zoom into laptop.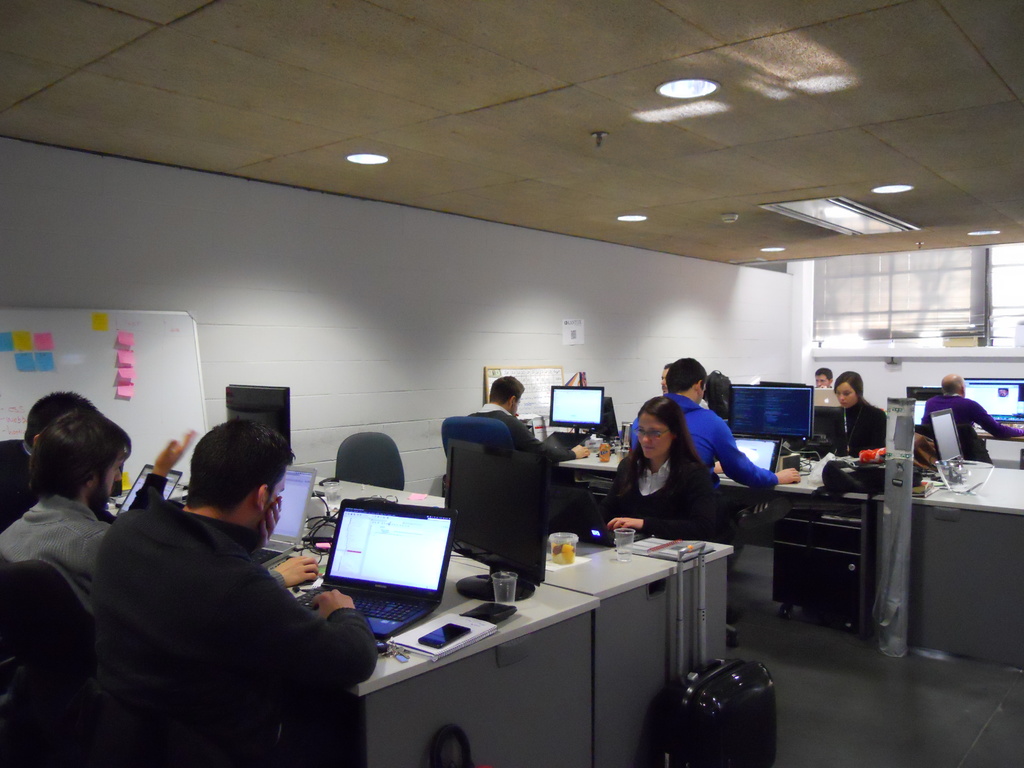
Zoom target: (x1=719, y1=435, x2=781, y2=471).
